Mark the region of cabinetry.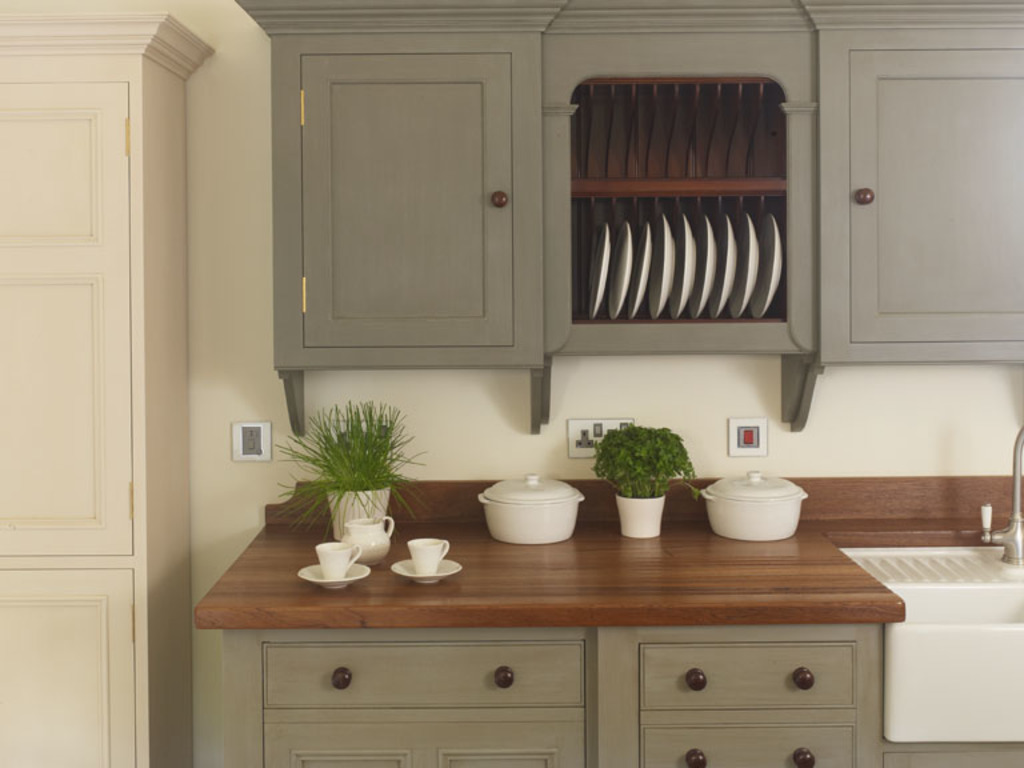
Region: (625,616,885,767).
